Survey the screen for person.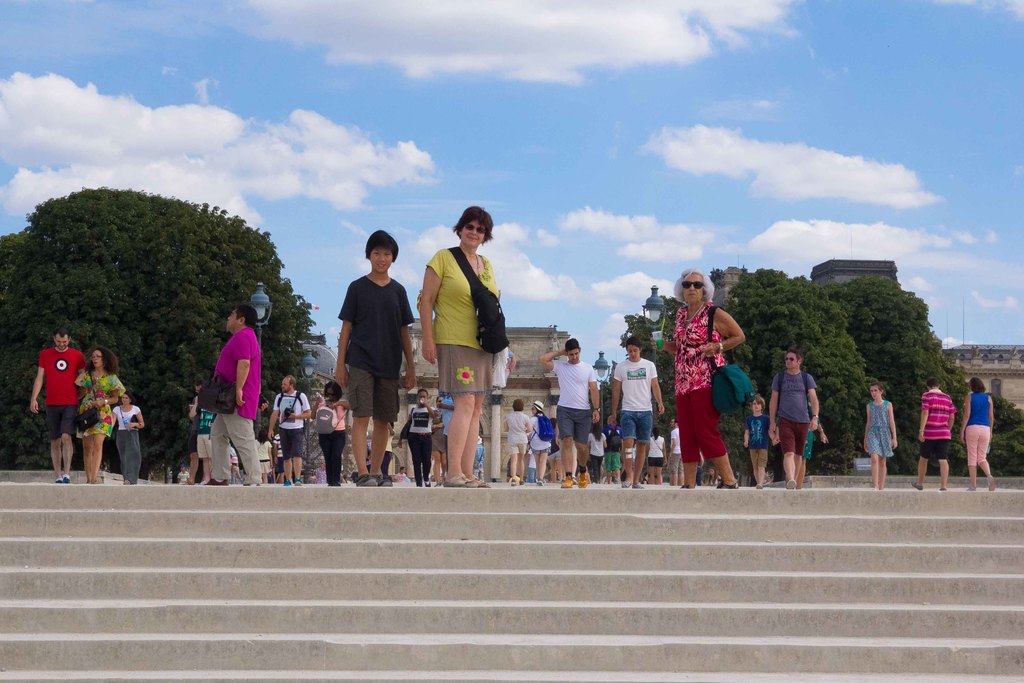
Survey found: <bbox>527, 397, 556, 484</bbox>.
